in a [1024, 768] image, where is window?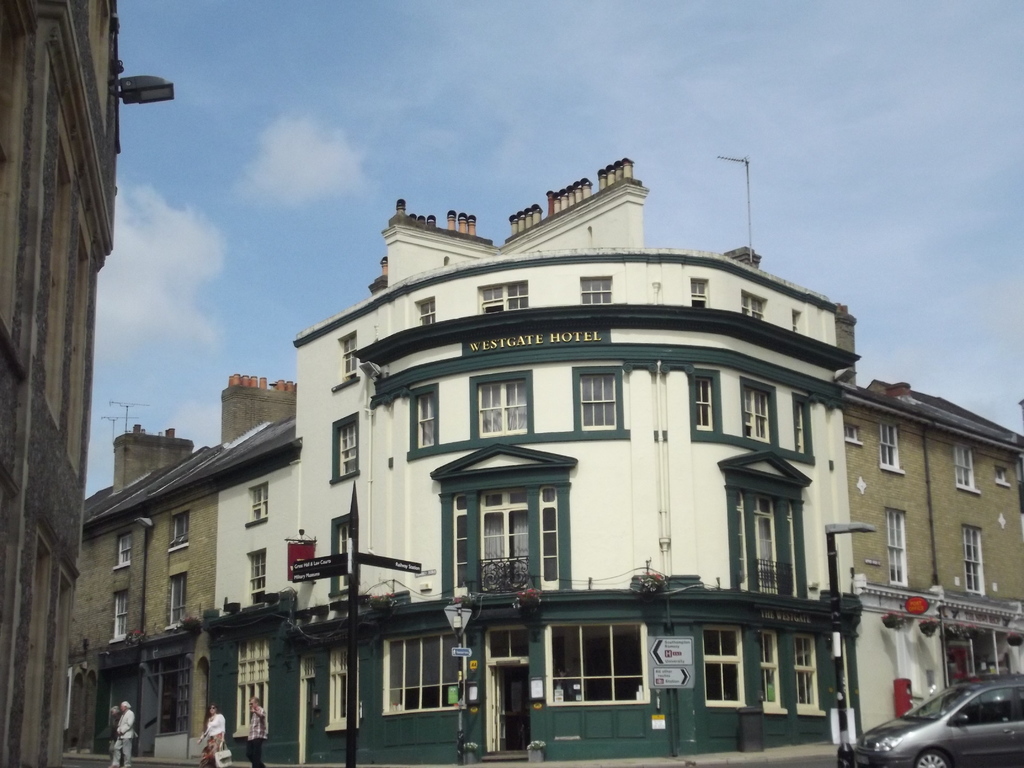
x1=737 y1=369 x2=773 y2=452.
